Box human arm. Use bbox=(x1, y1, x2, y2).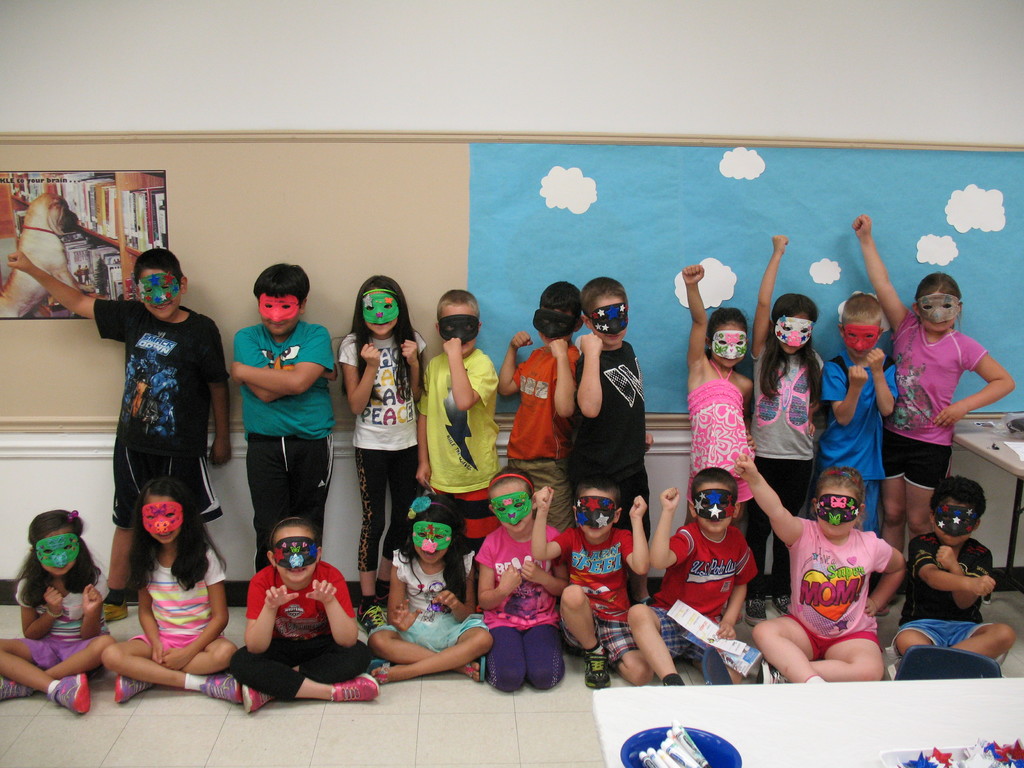
bbox=(735, 451, 810, 554).
